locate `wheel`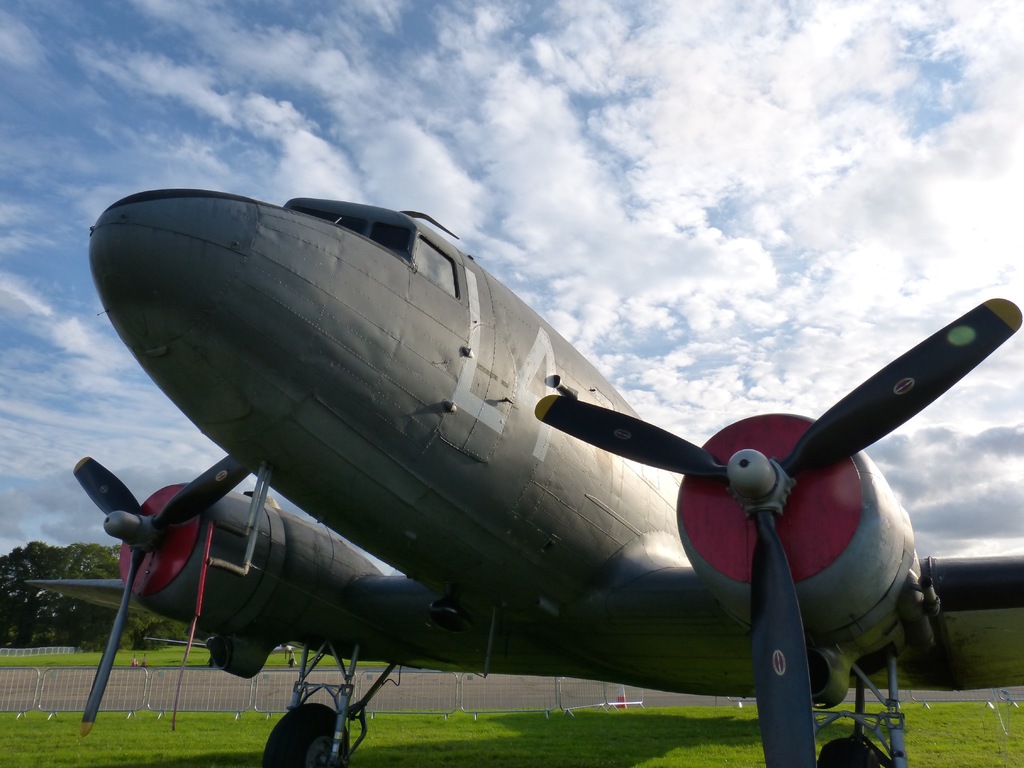
[x1=253, y1=696, x2=355, y2=767]
